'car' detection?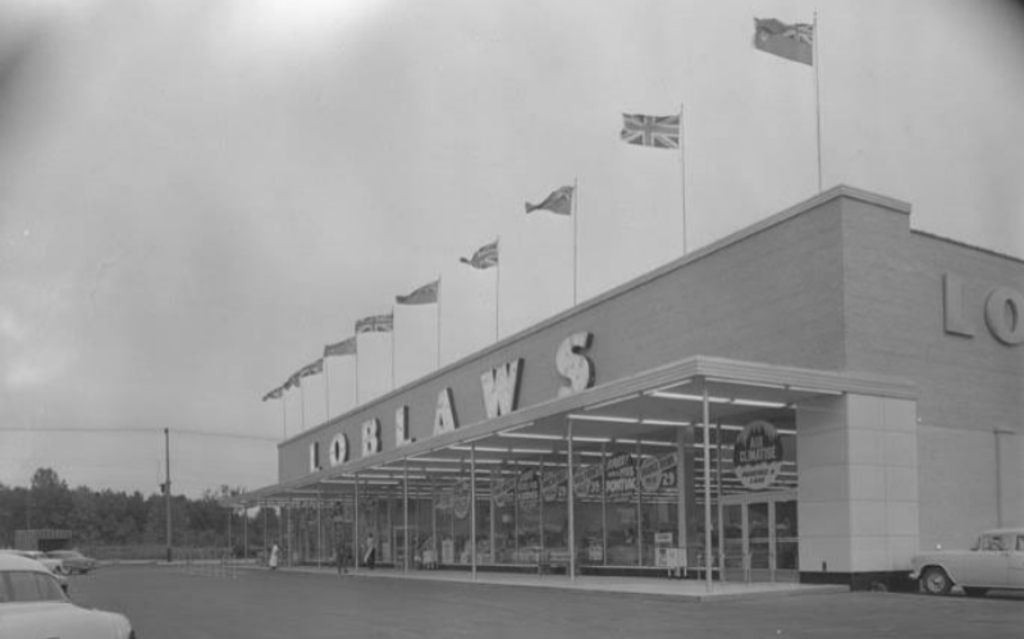
(878, 522, 1023, 607)
